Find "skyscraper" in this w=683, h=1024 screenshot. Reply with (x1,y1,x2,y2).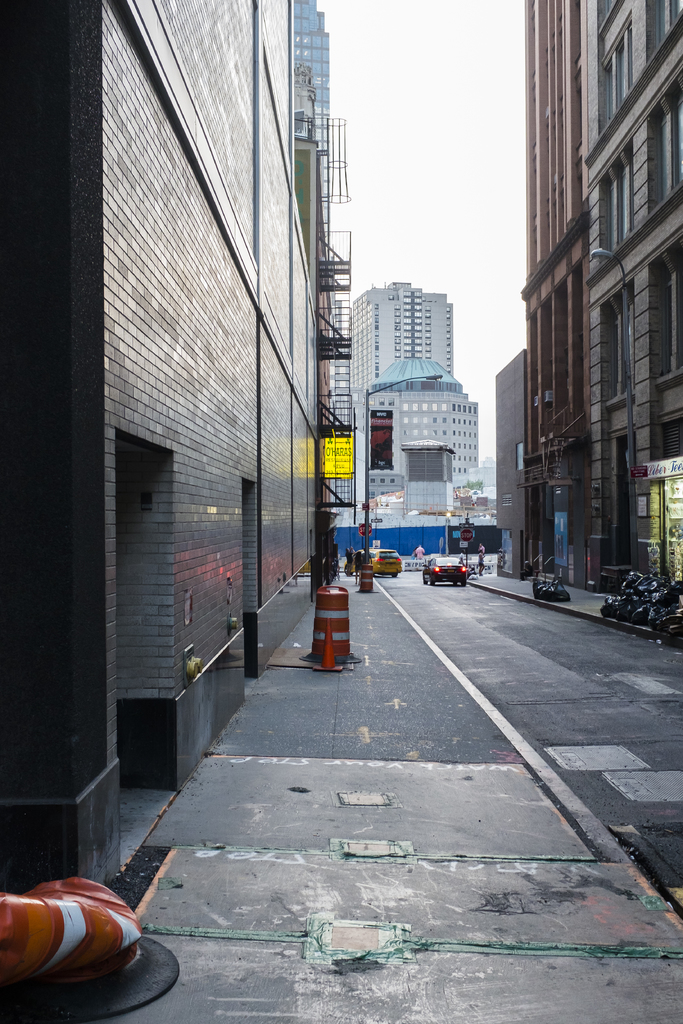
(587,0,682,593).
